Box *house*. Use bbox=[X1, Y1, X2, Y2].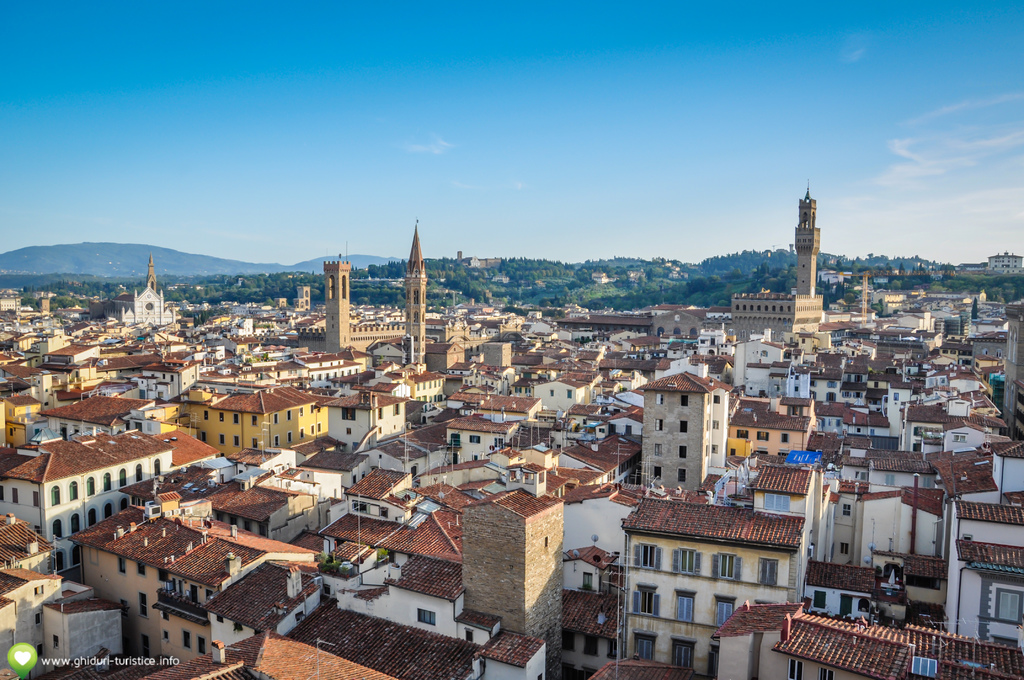
bbox=[949, 504, 1023, 635].
